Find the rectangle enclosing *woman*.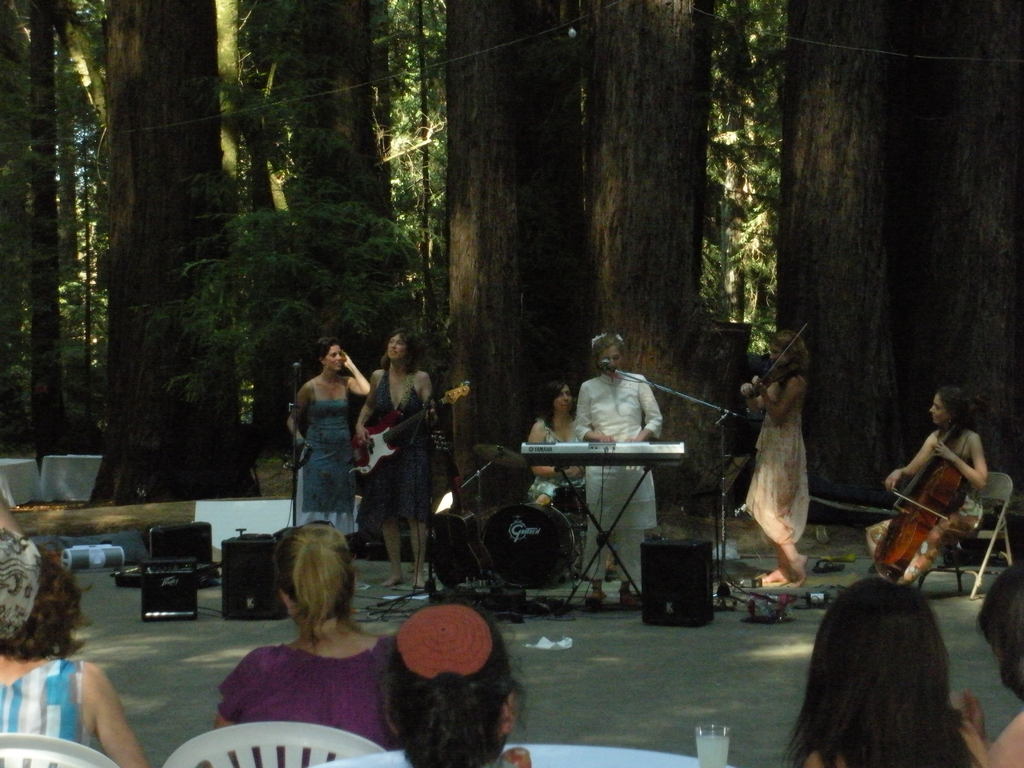
select_region(858, 382, 988, 579).
